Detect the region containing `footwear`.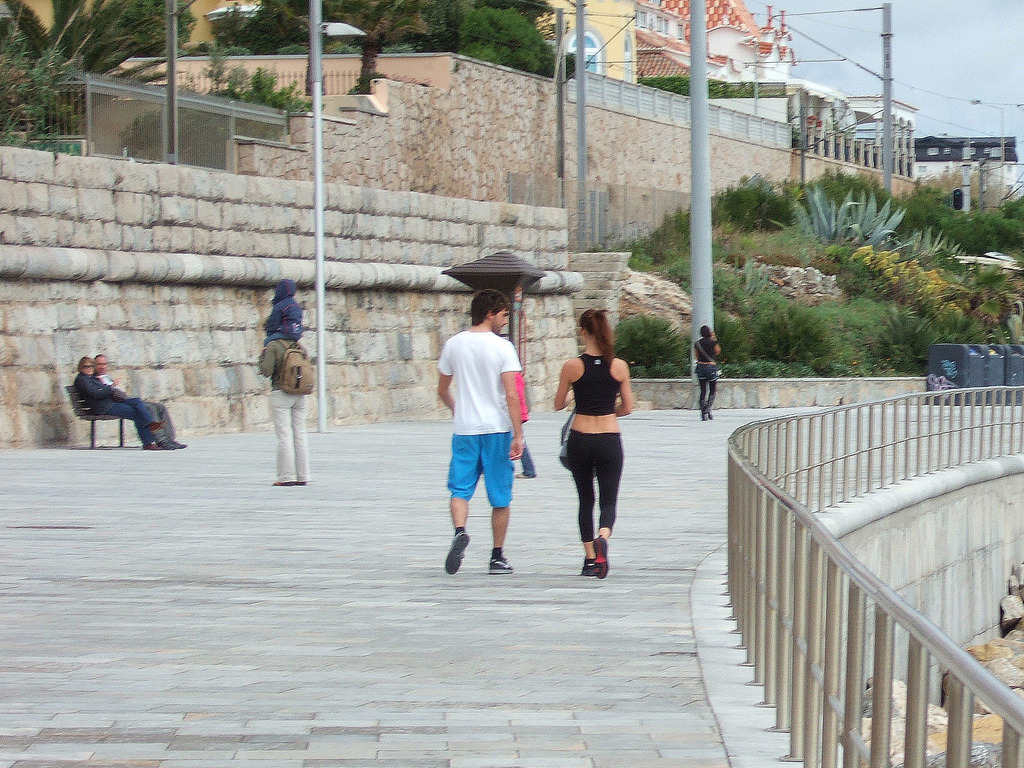
select_region(579, 559, 596, 579).
